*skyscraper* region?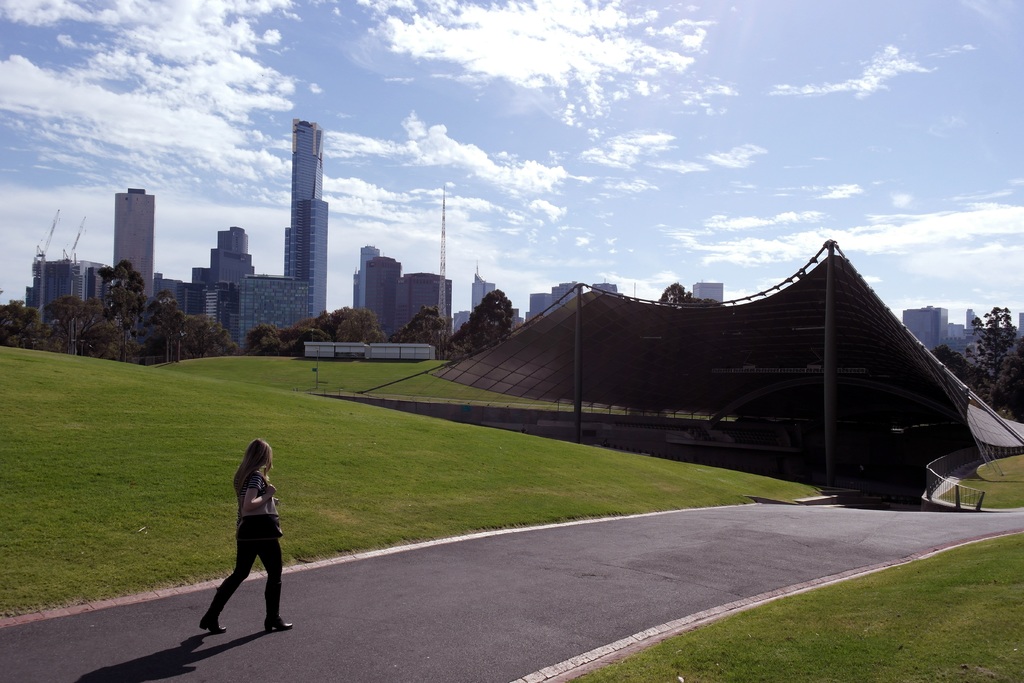
region(116, 184, 154, 301)
